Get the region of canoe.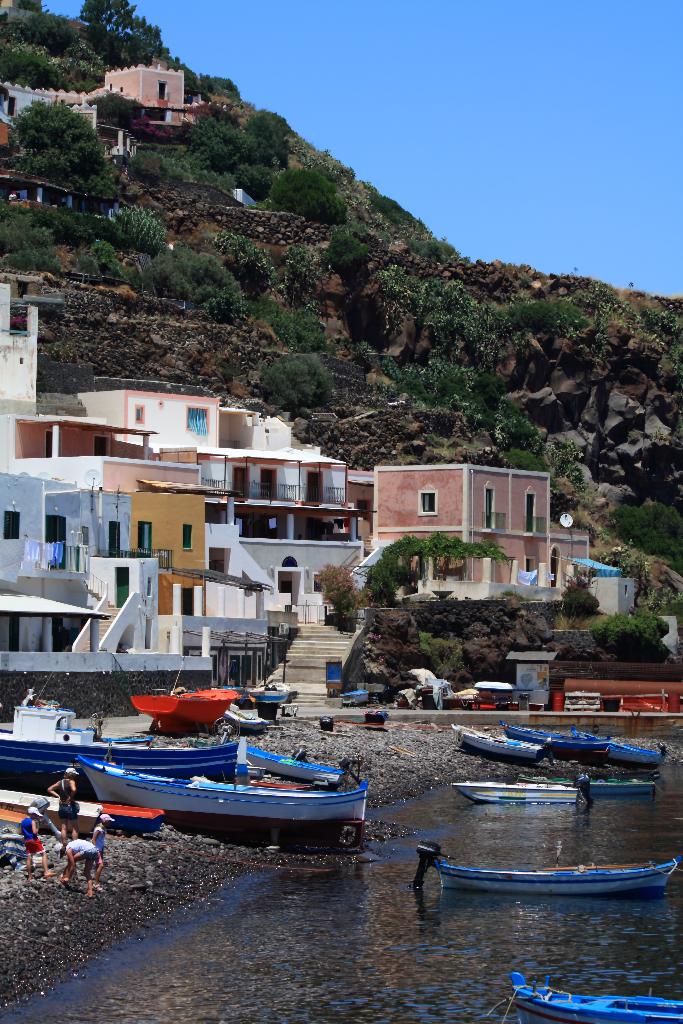
region(518, 772, 658, 803).
